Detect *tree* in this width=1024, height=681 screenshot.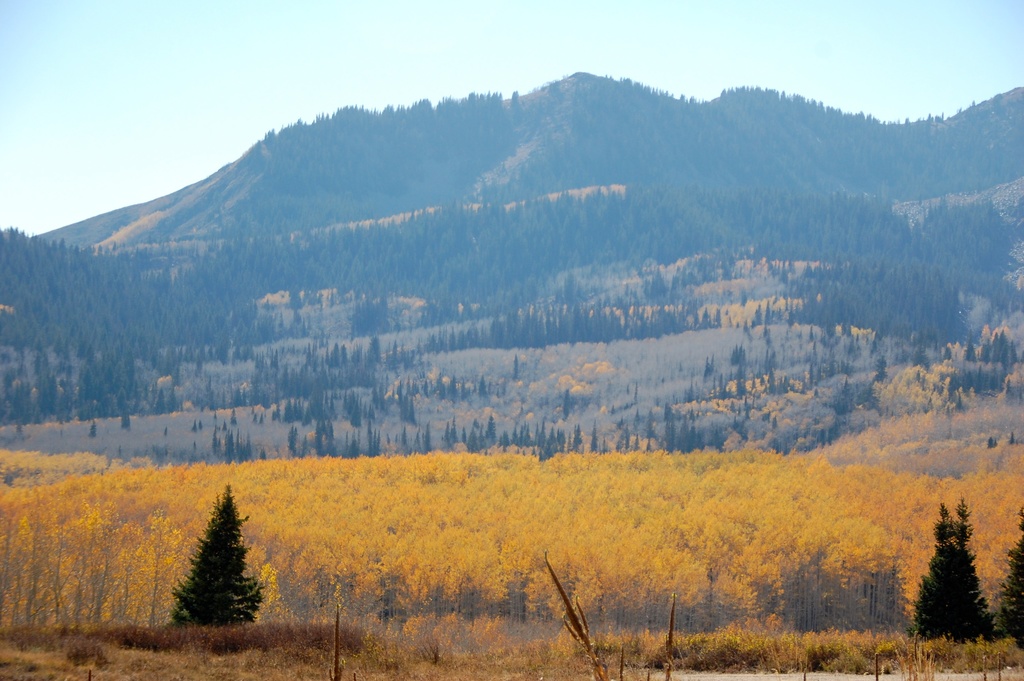
Detection: select_region(342, 431, 362, 461).
